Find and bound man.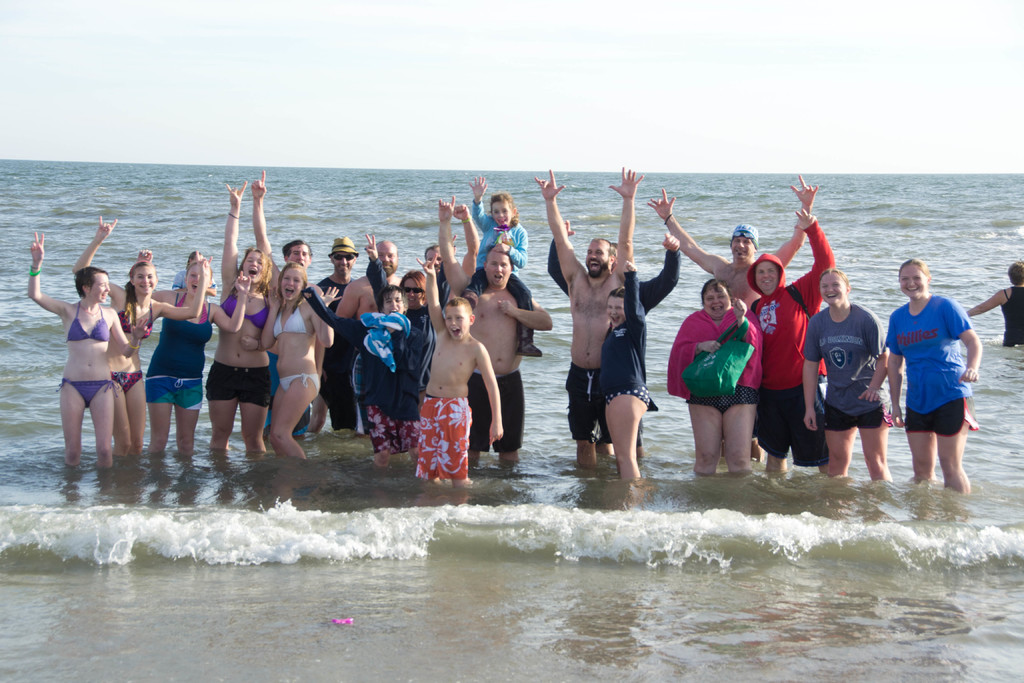
Bound: 436:195:554:459.
